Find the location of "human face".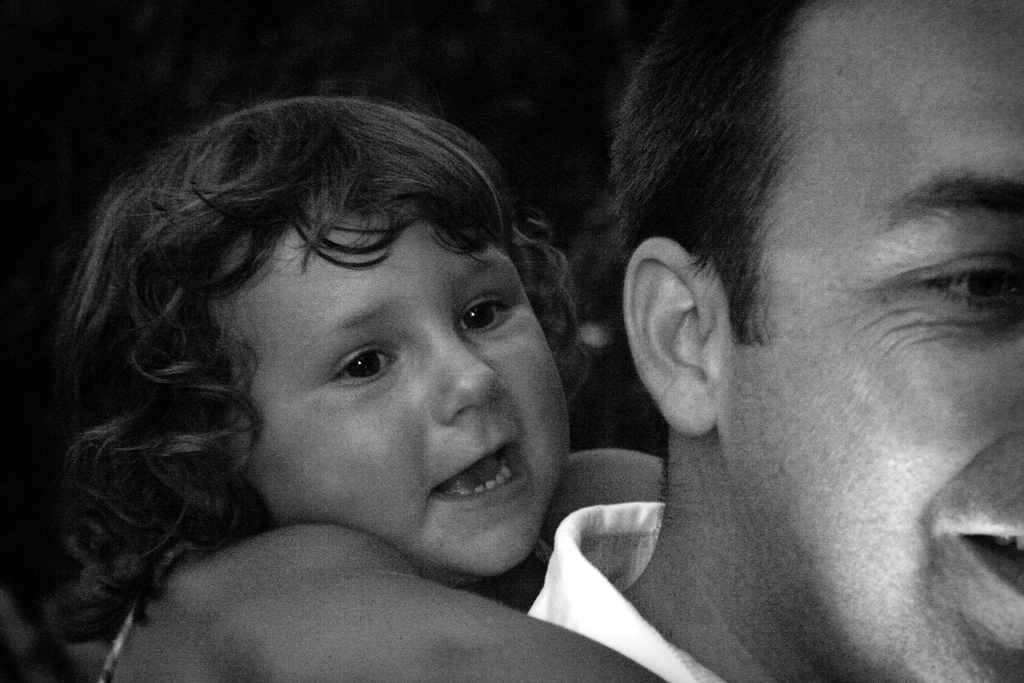
Location: <box>228,188,568,568</box>.
